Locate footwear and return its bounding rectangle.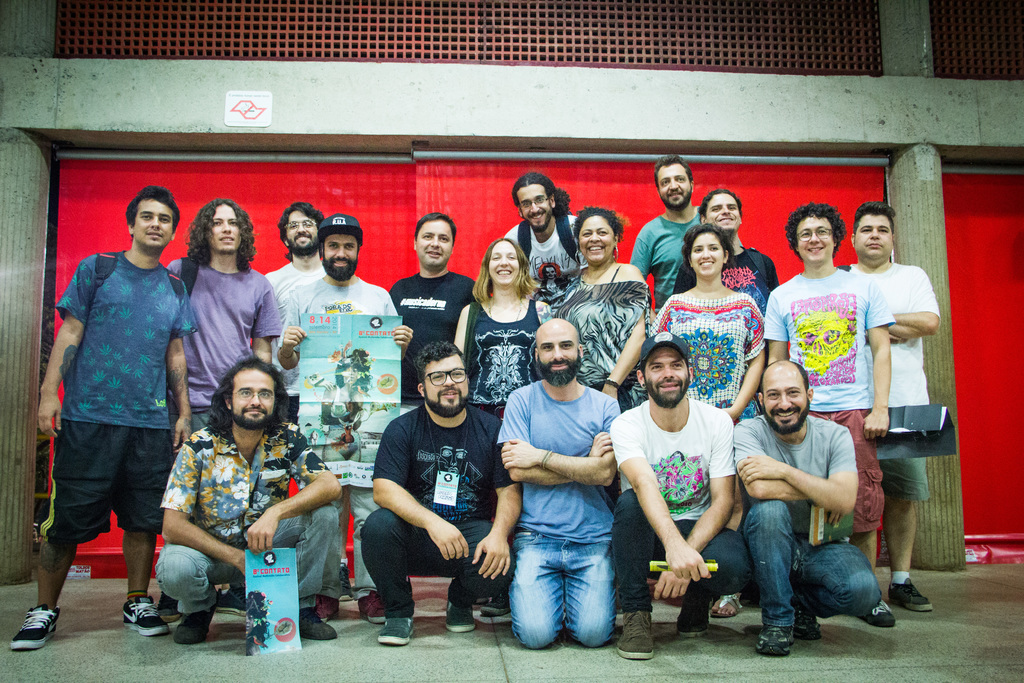
box=[889, 575, 934, 609].
